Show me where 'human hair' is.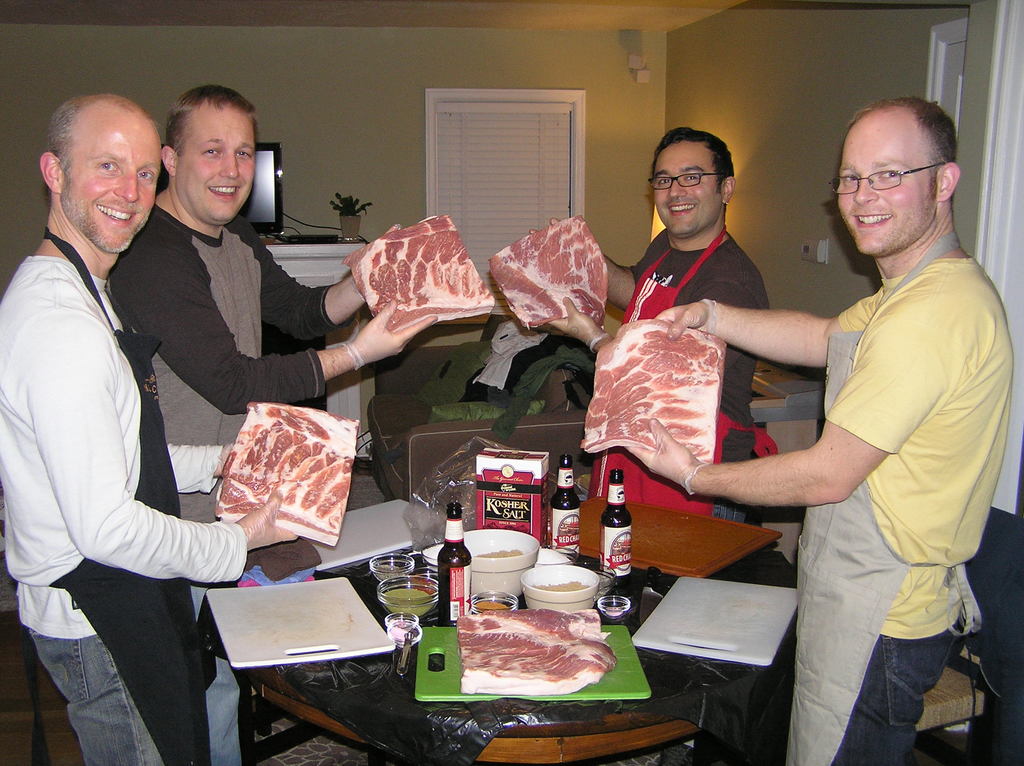
'human hair' is at rect(164, 84, 259, 157).
